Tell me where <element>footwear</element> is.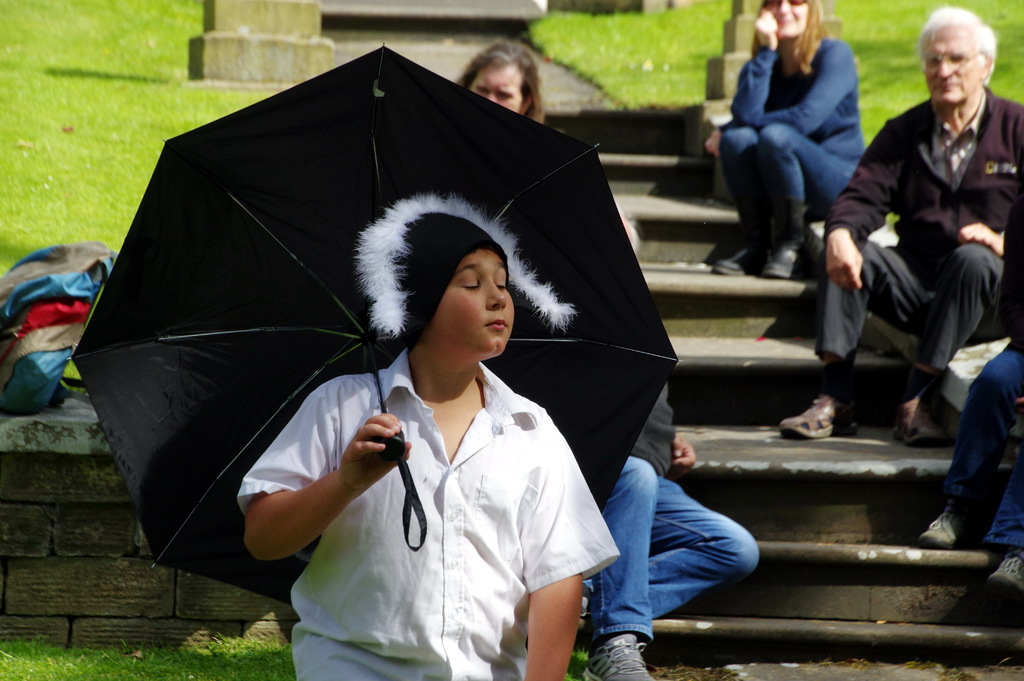
<element>footwear</element> is at 582,631,657,680.
